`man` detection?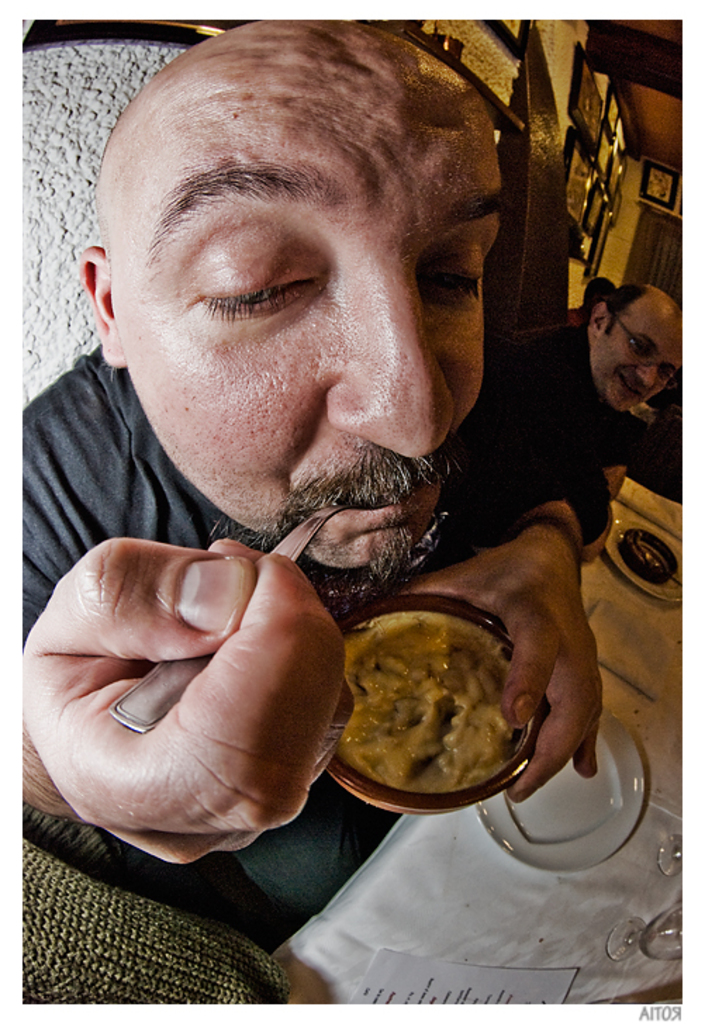
rect(0, 24, 656, 875)
